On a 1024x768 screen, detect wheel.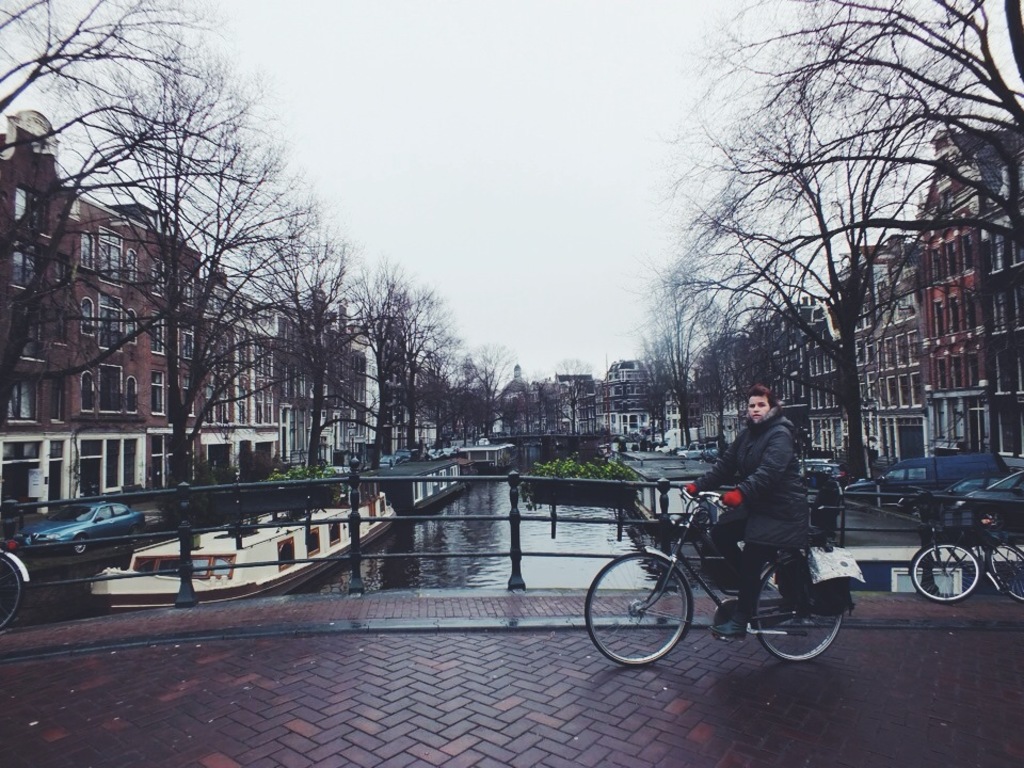
bbox=[73, 533, 93, 554].
